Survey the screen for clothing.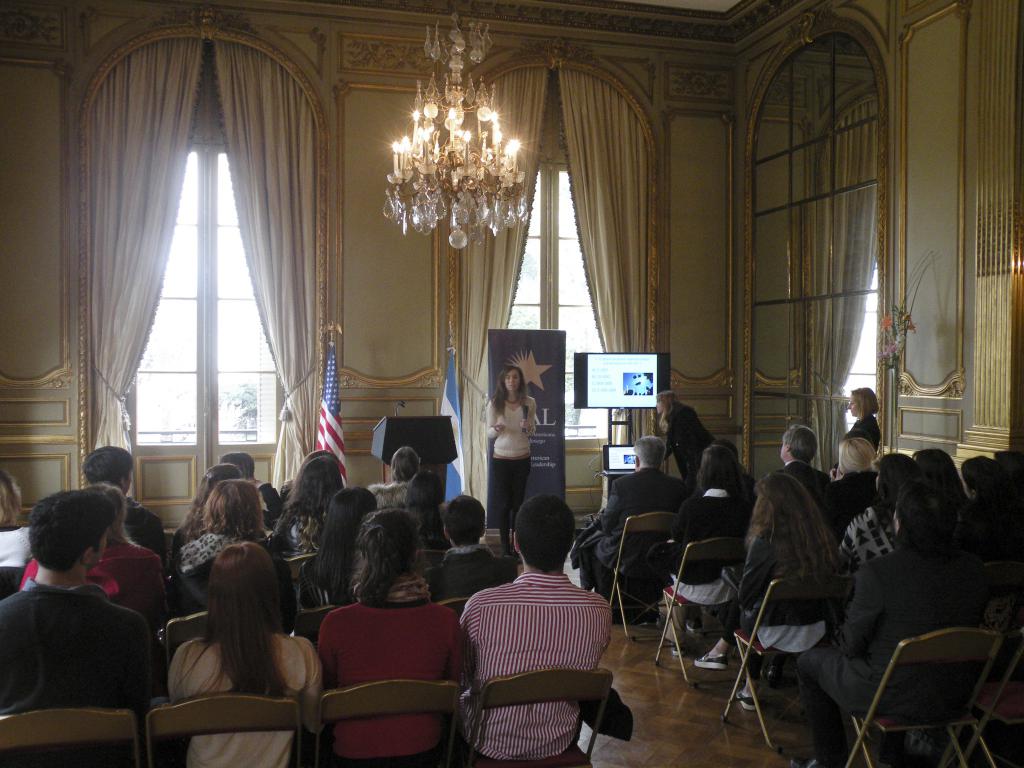
Survey found: x1=579, y1=451, x2=686, y2=610.
